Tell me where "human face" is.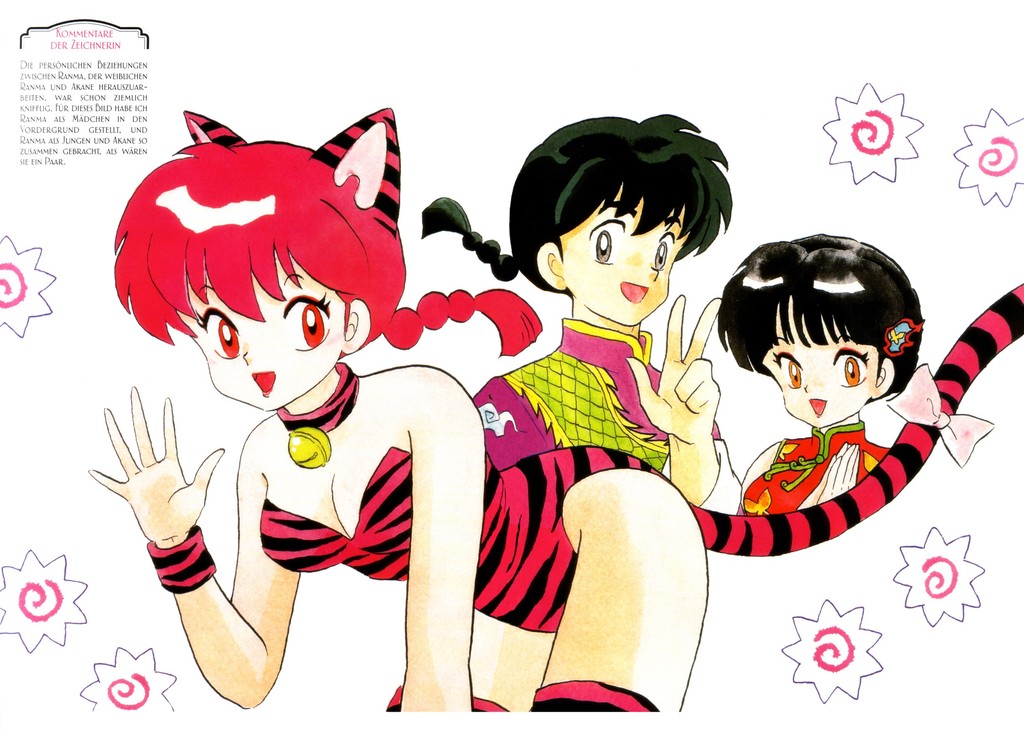
"human face" is at bbox=(562, 198, 692, 322).
